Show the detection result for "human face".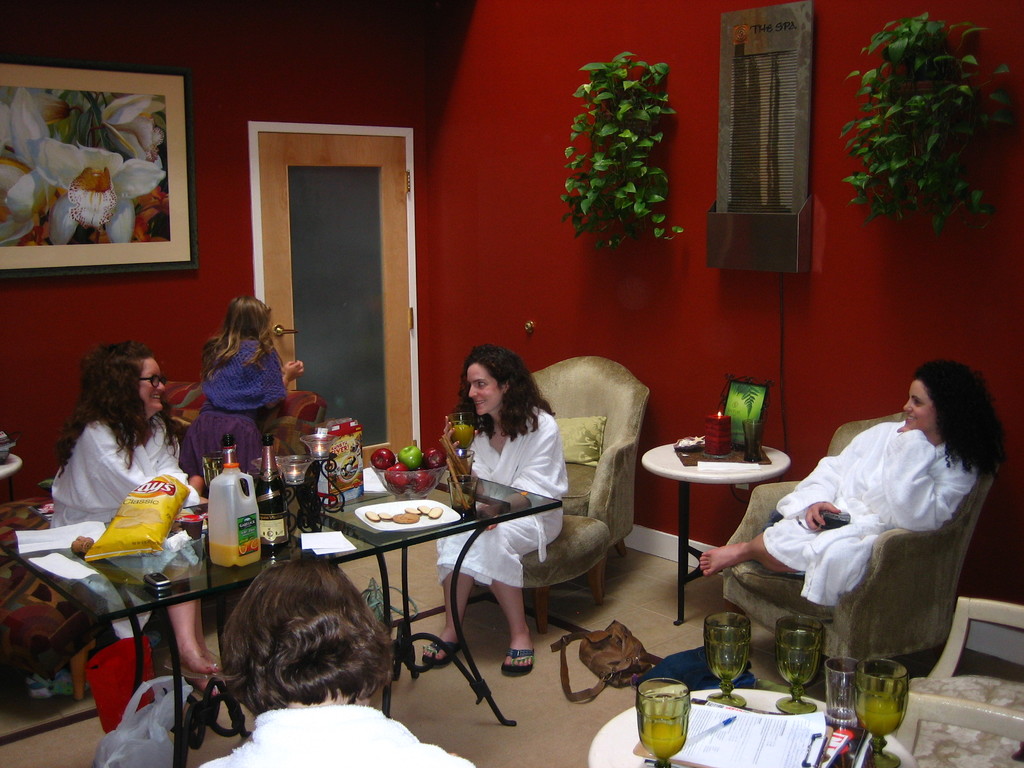
x1=904 y1=378 x2=935 y2=435.
